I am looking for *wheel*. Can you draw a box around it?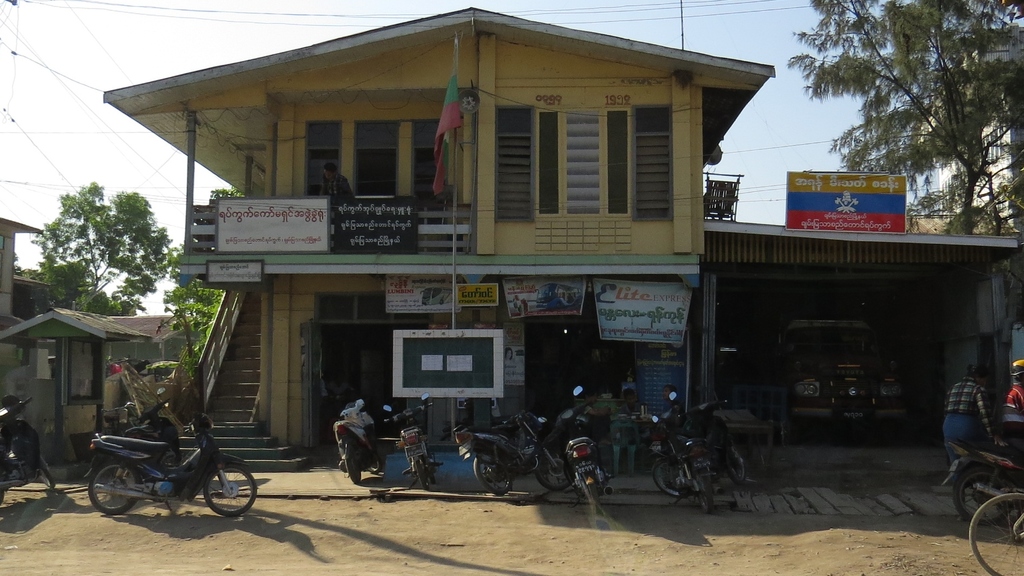
Sure, the bounding box is 653/456/695/500.
